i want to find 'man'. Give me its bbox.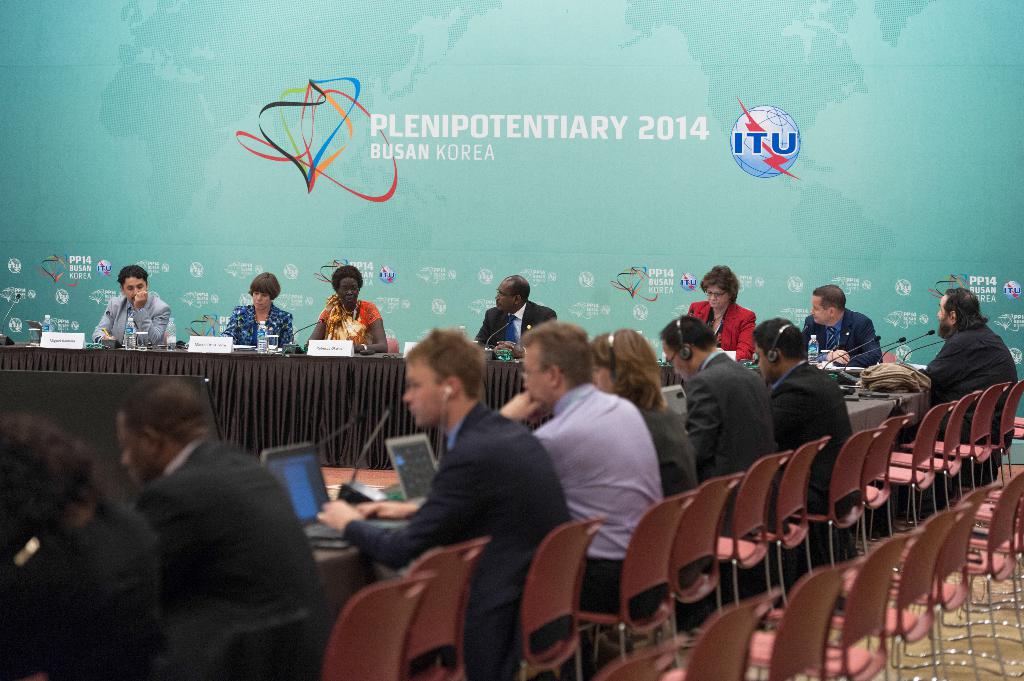
(left=93, top=261, right=174, bottom=356).
